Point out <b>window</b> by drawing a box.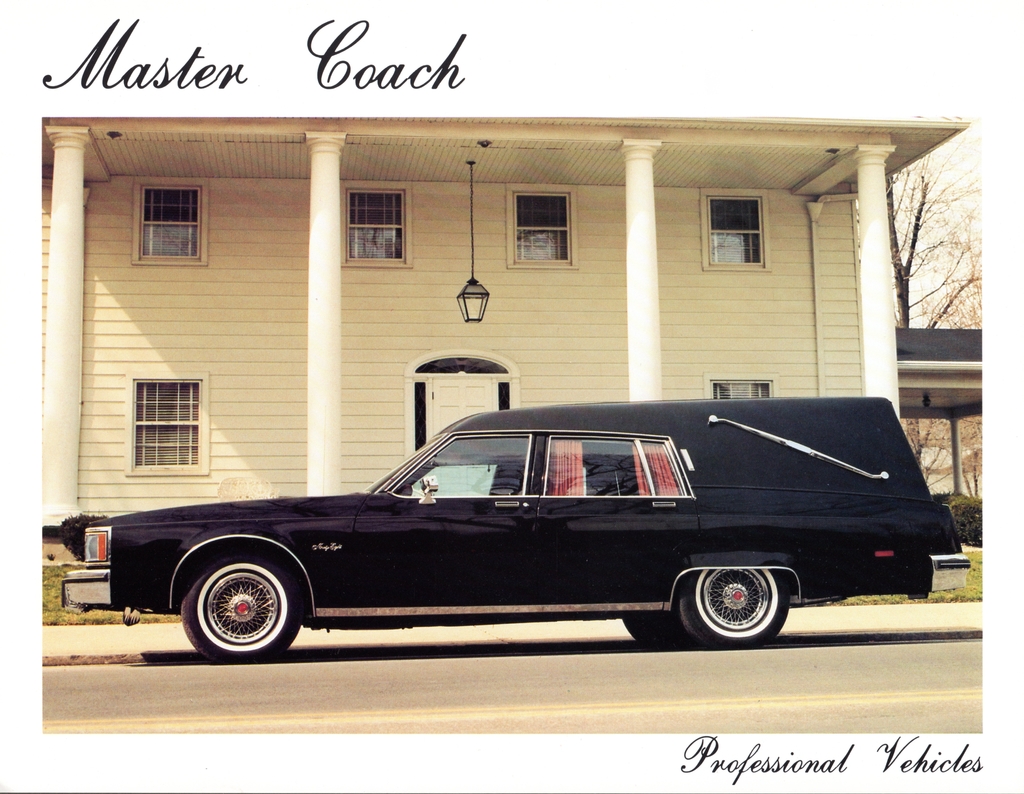
x1=342, y1=178, x2=417, y2=265.
